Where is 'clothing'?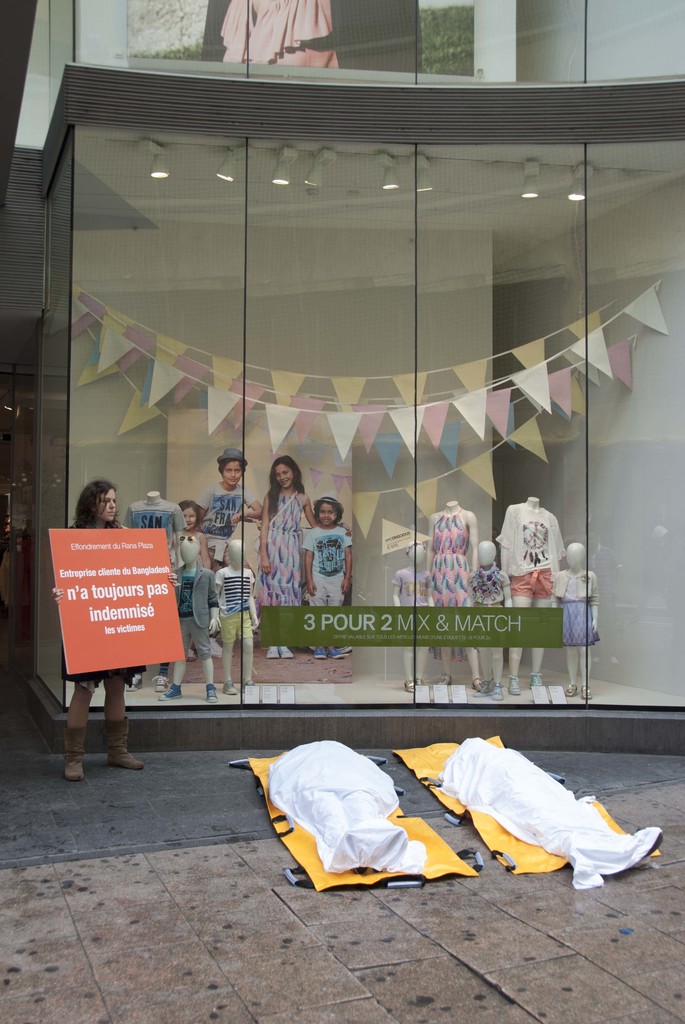
173, 563, 218, 633.
